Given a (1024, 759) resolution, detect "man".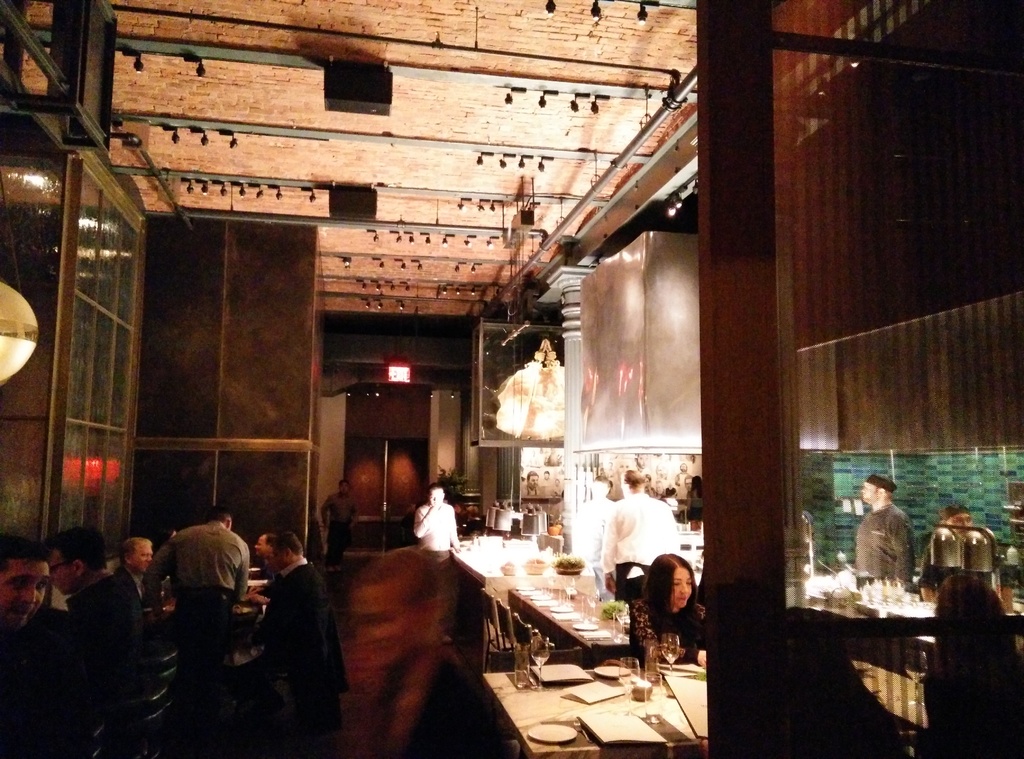
locate(318, 483, 356, 572).
